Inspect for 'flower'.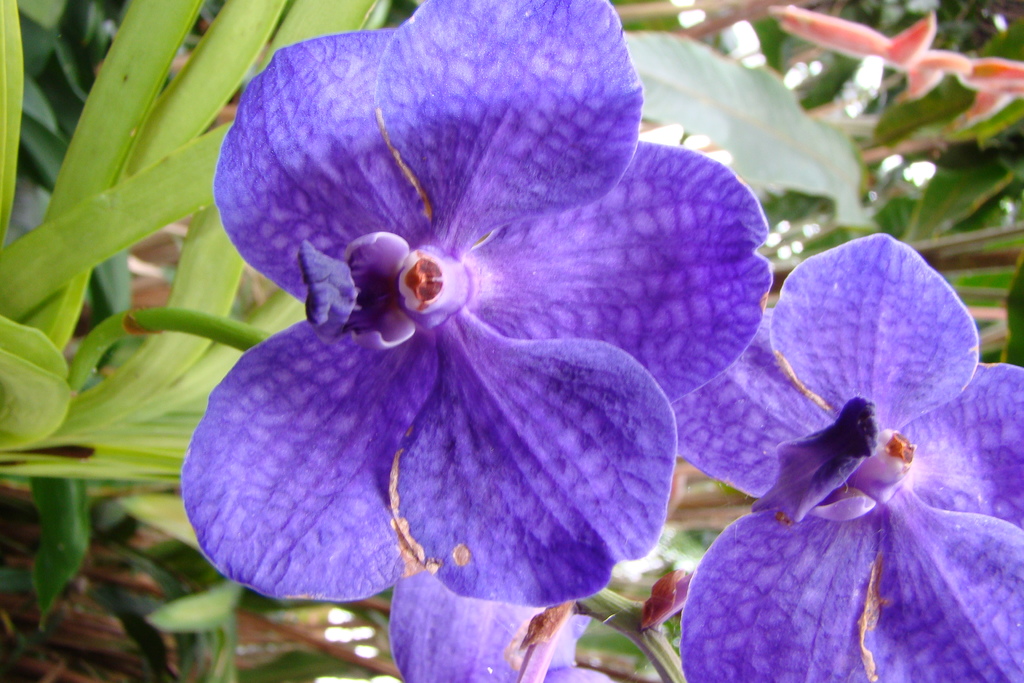
Inspection: <box>175,0,780,607</box>.
